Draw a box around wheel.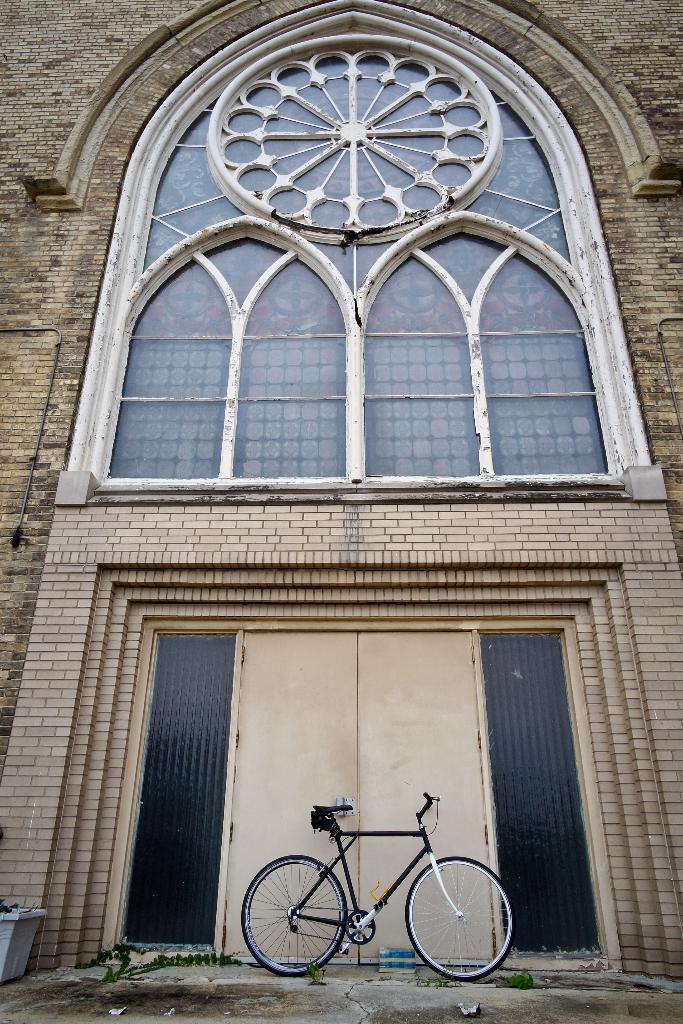
243/855/349/977.
